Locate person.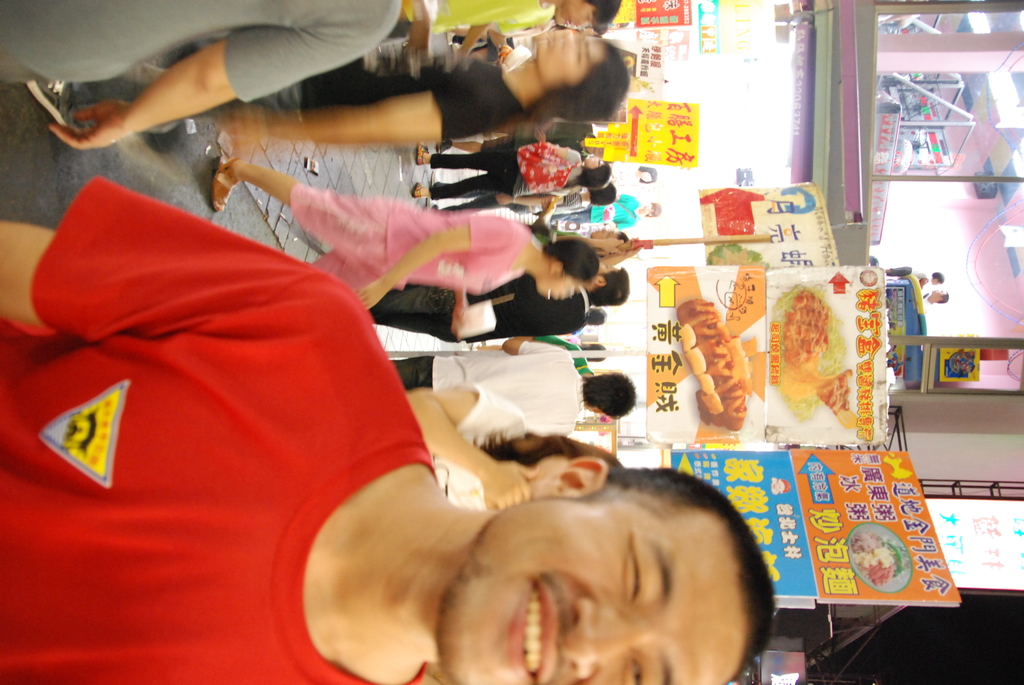
Bounding box: bbox=[431, 185, 618, 221].
